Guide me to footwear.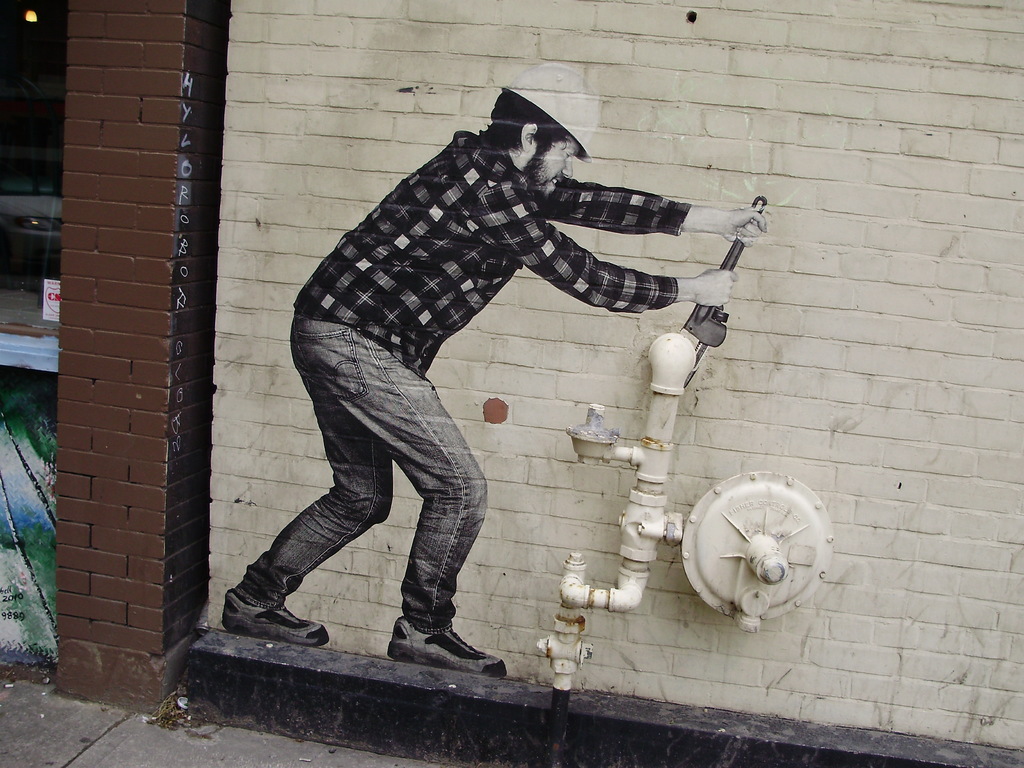
Guidance: rect(218, 591, 331, 646).
